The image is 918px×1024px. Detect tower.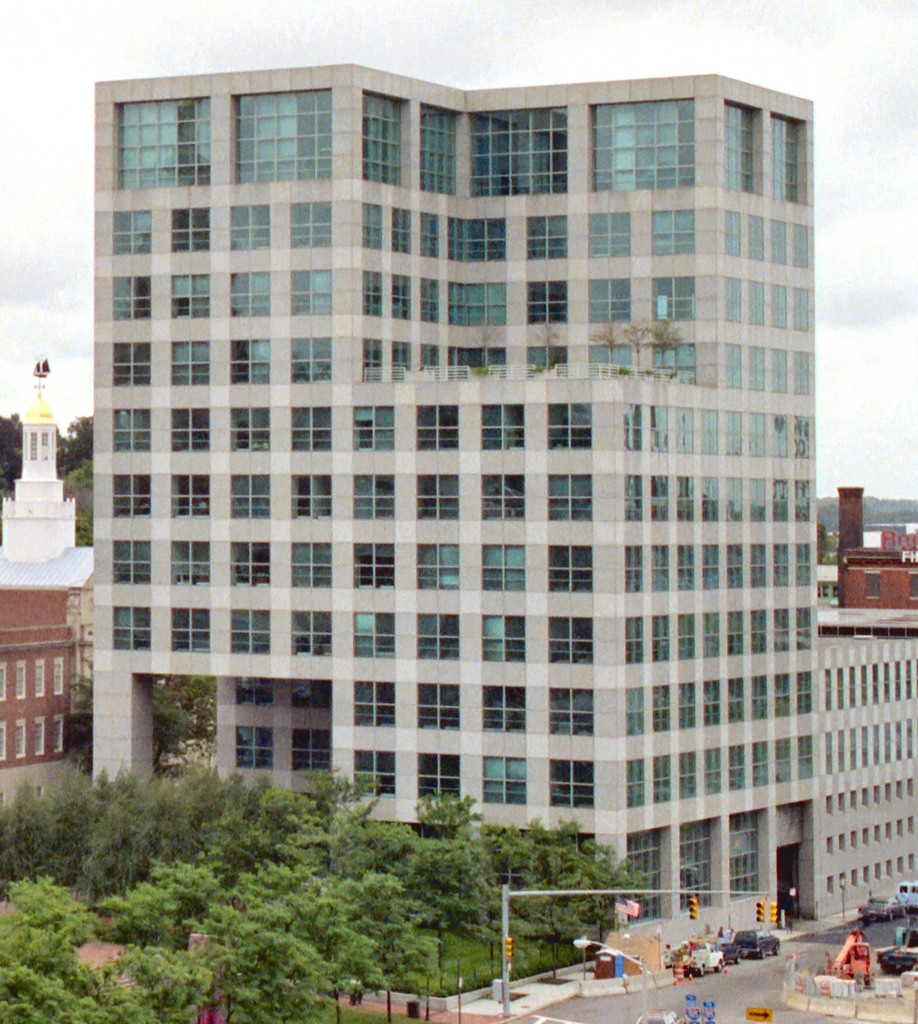
Detection: (left=7, top=372, right=81, bottom=753).
